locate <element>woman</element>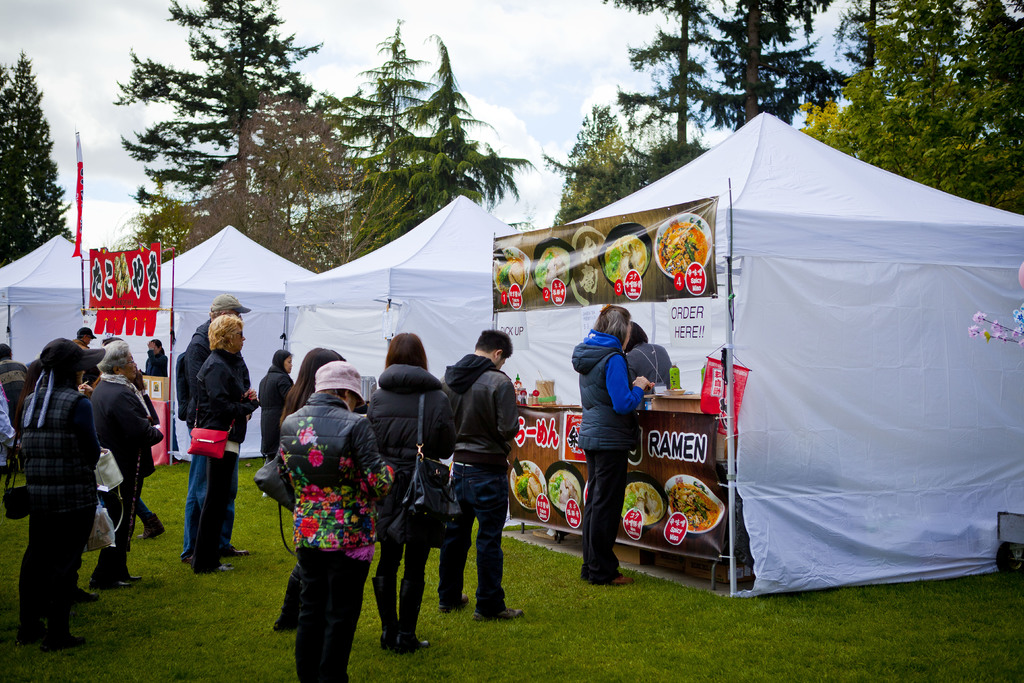
region(13, 356, 106, 639)
